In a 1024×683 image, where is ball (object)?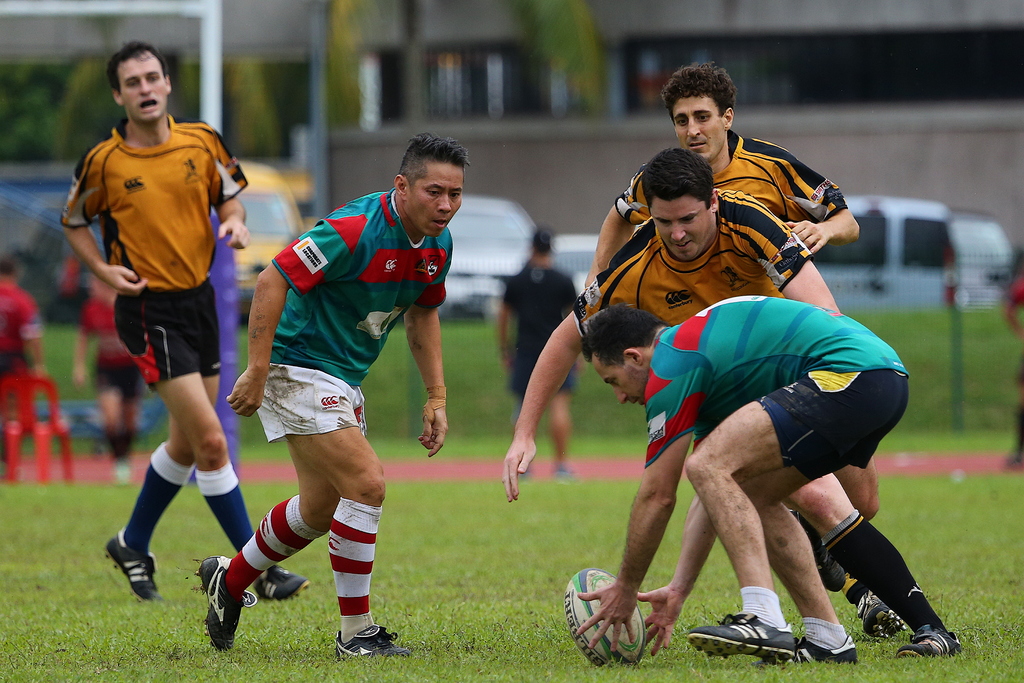
[left=569, top=571, right=641, bottom=667].
